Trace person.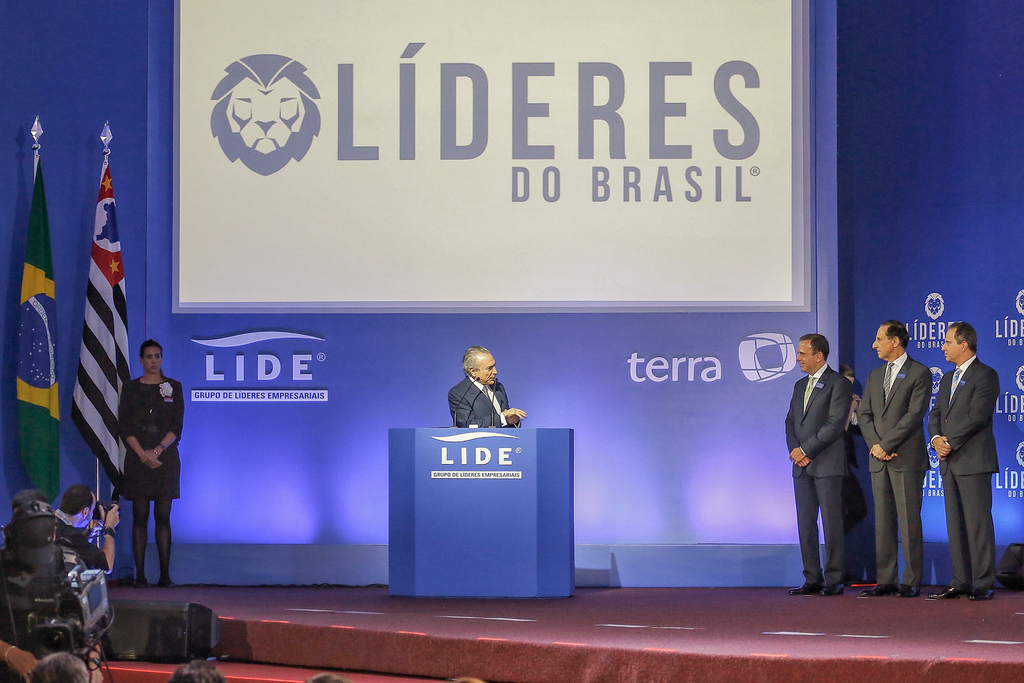
Traced to [left=117, top=330, right=192, bottom=588].
